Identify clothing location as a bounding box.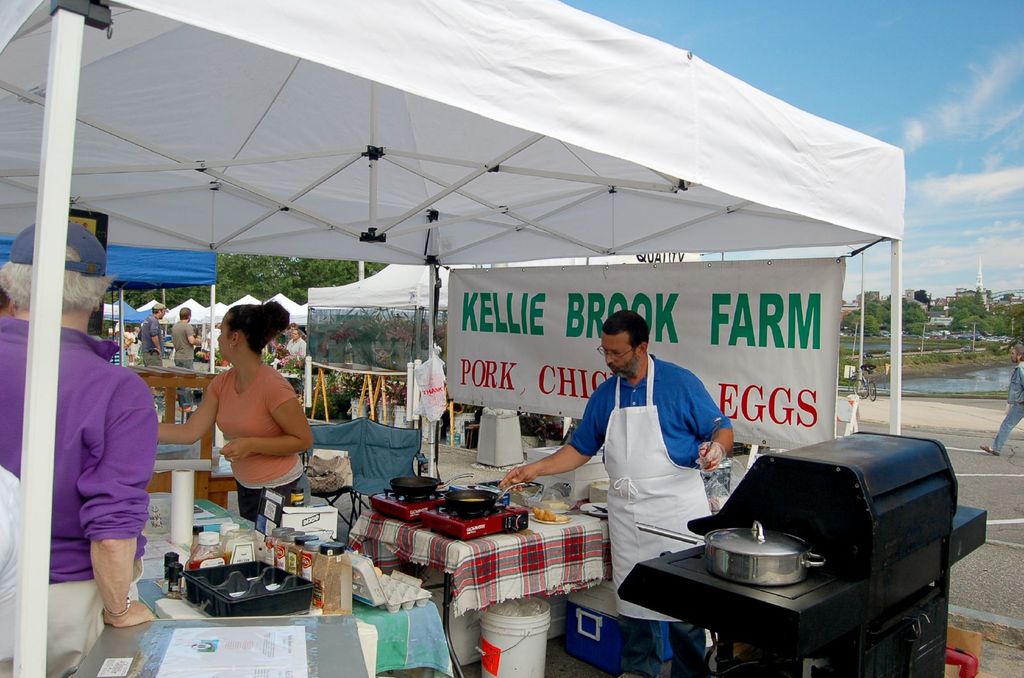
570, 351, 735, 677.
